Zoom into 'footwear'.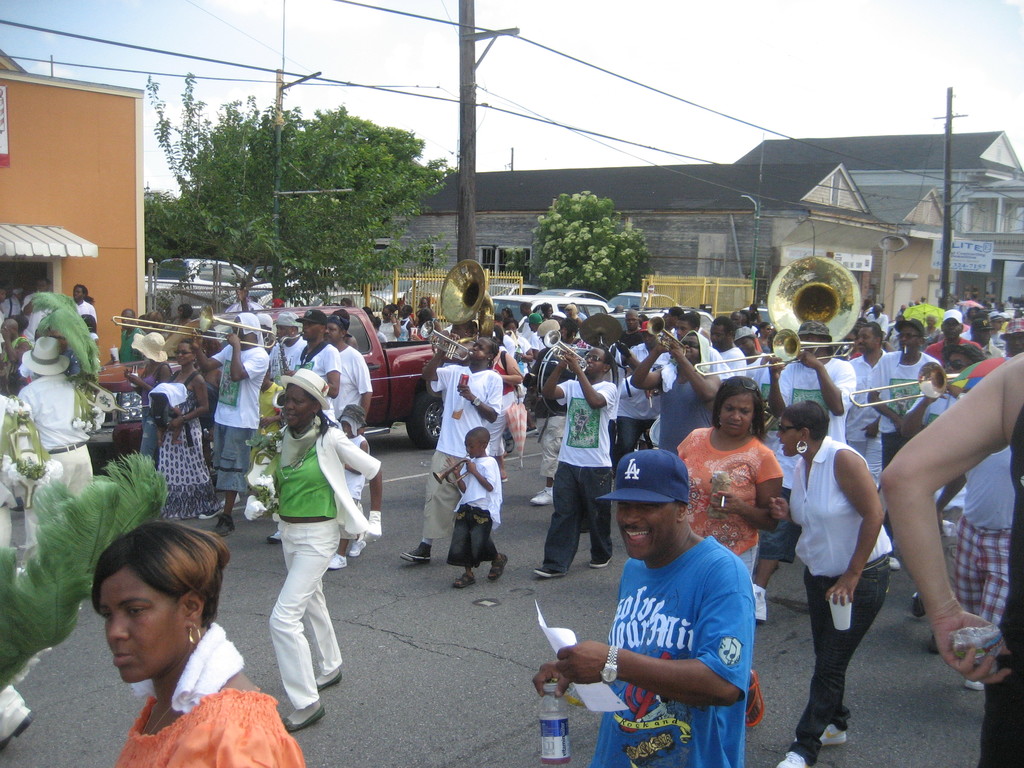
Zoom target: locate(530, 489, 557, 505).
